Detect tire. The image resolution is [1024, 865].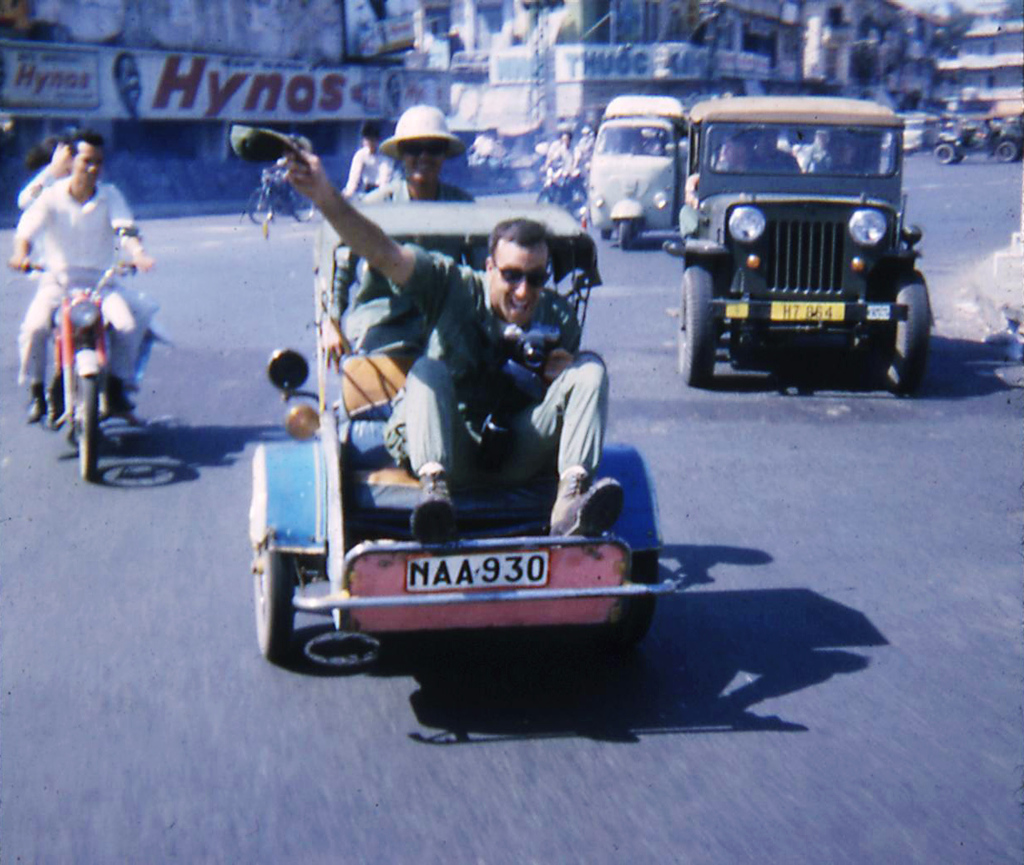
bbox(291, 196, 313, 220).
